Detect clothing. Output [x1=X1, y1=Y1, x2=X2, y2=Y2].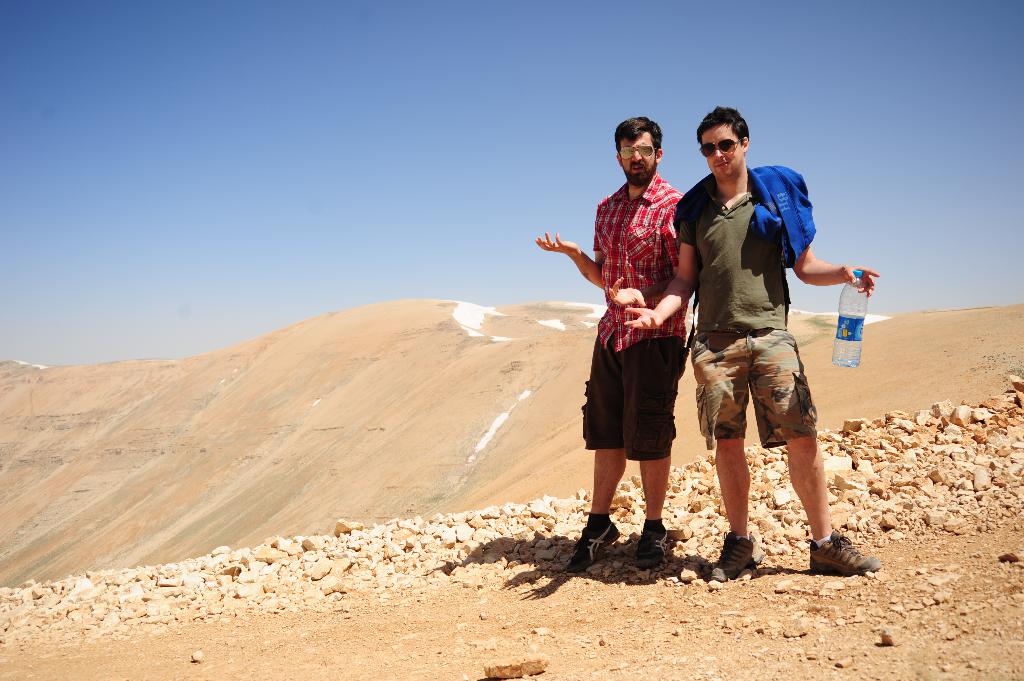
[x1=579, y1=153, x2=696, y2=490].
